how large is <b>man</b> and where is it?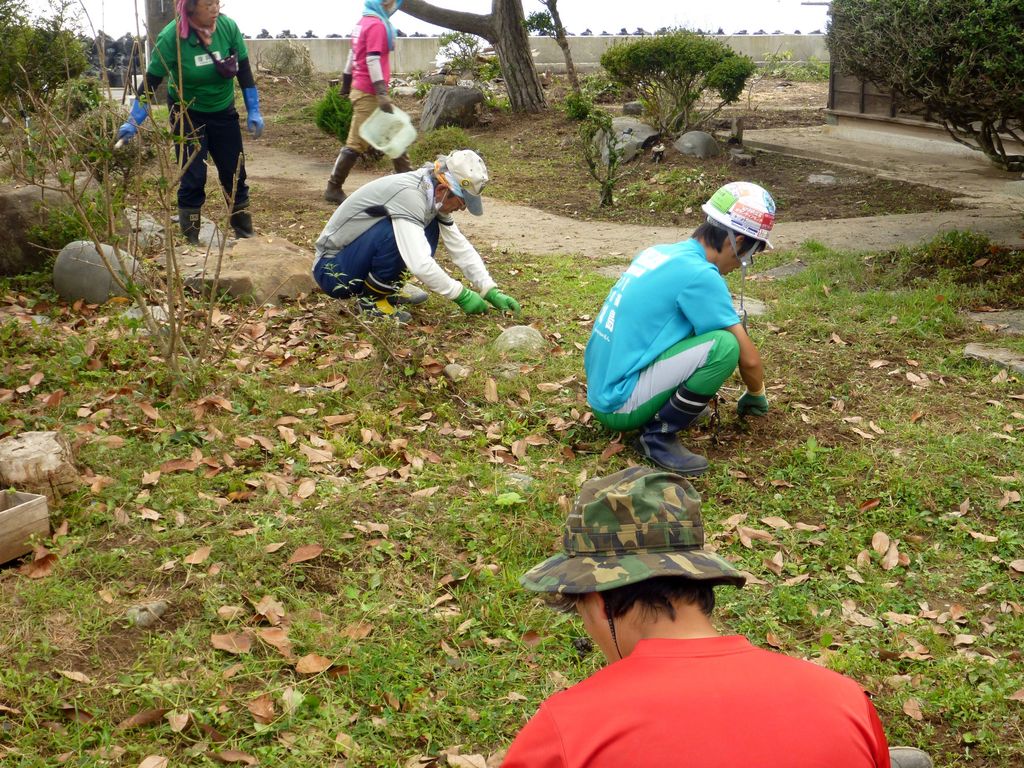
Bounding box: BBox(579, 180, 777, 478).
